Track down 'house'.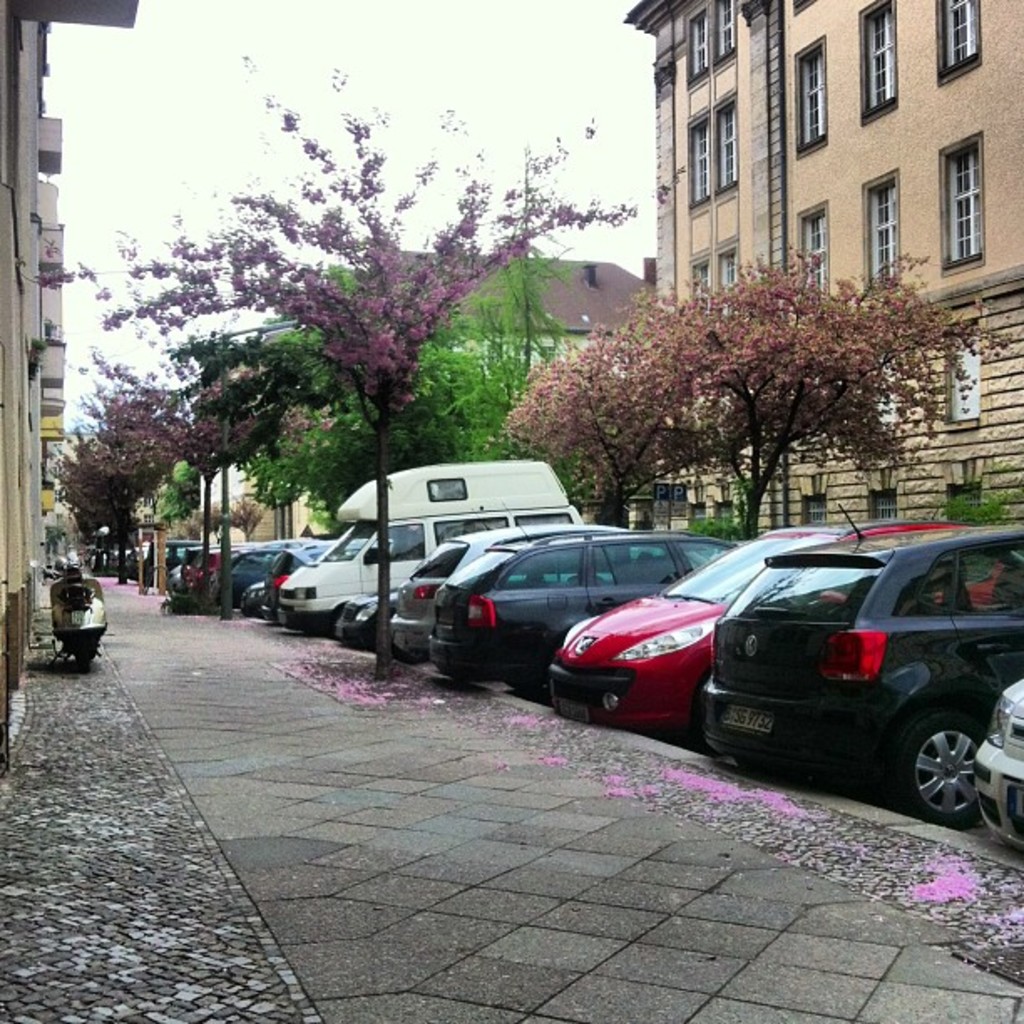
Tracked to <region>134, 453, 256, 596</region>.
